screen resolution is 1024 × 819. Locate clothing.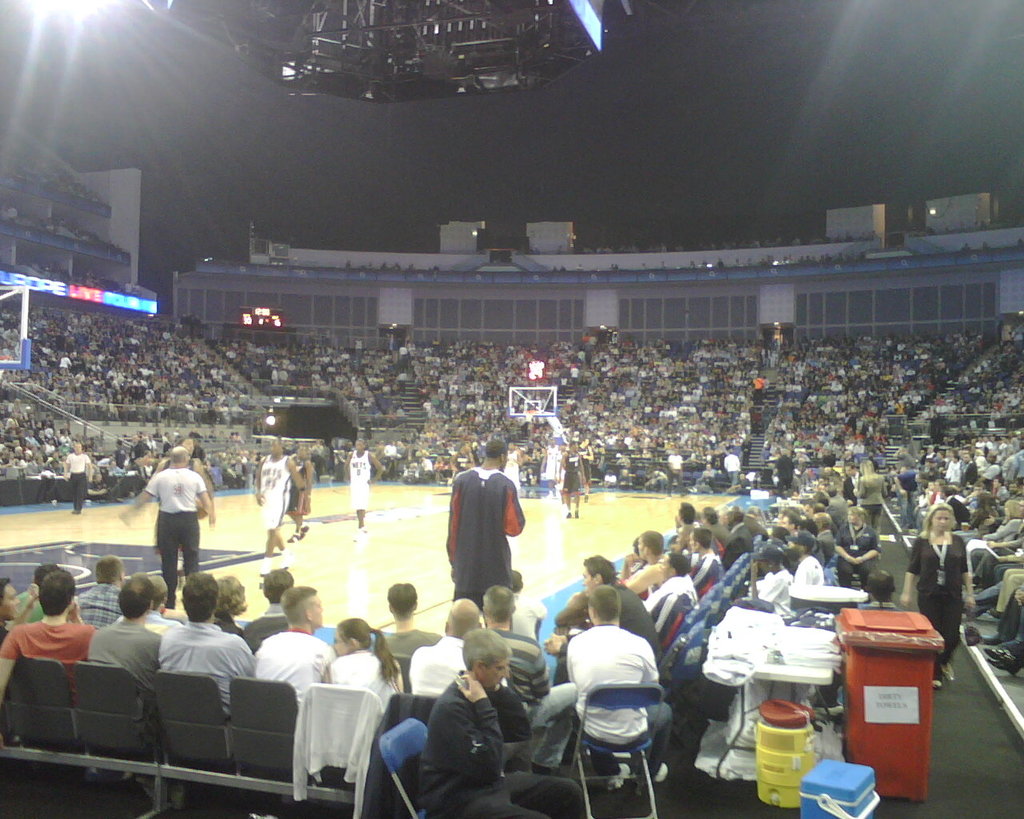
l=668, t=452, r=682, b=472.
